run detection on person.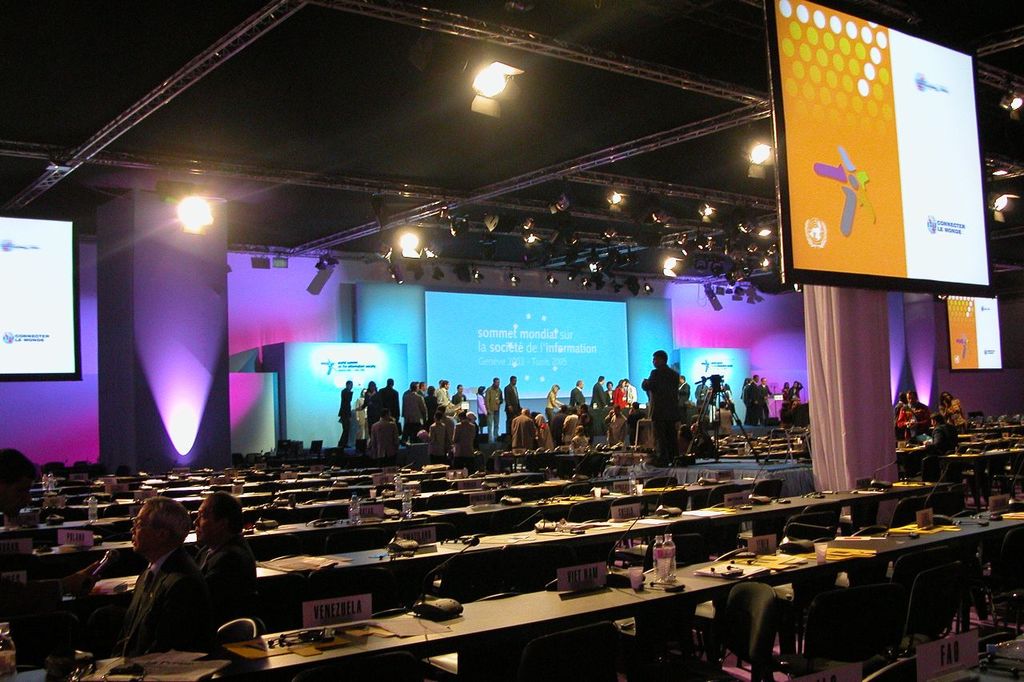
Result: Rect(787, 381, 800, 406).
